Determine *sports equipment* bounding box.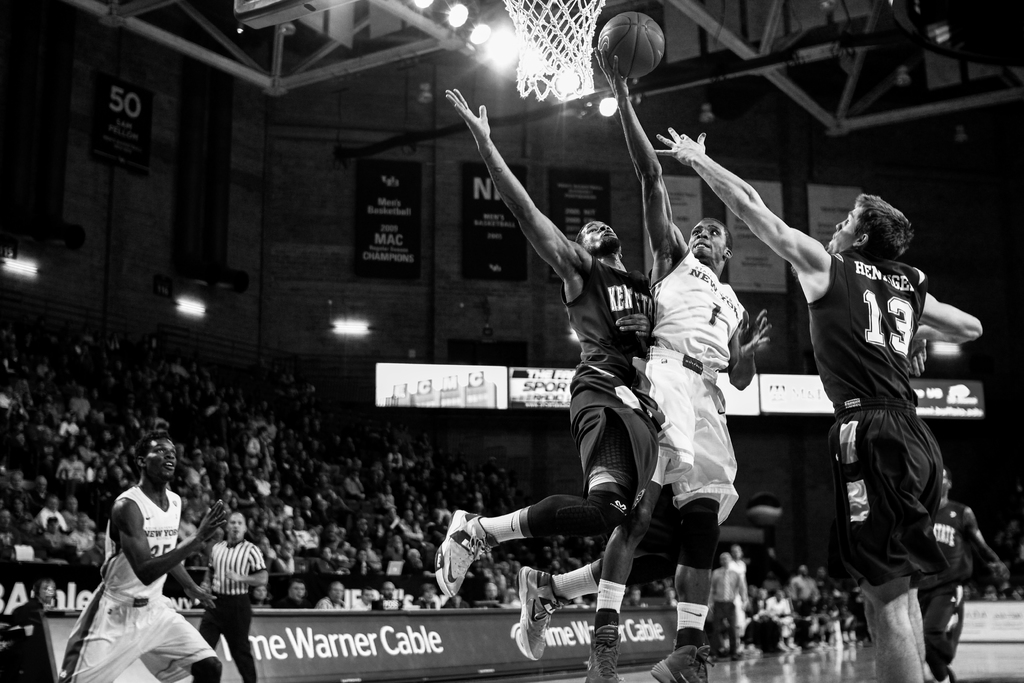
Determined: box=[596, 12, 666, 80].
